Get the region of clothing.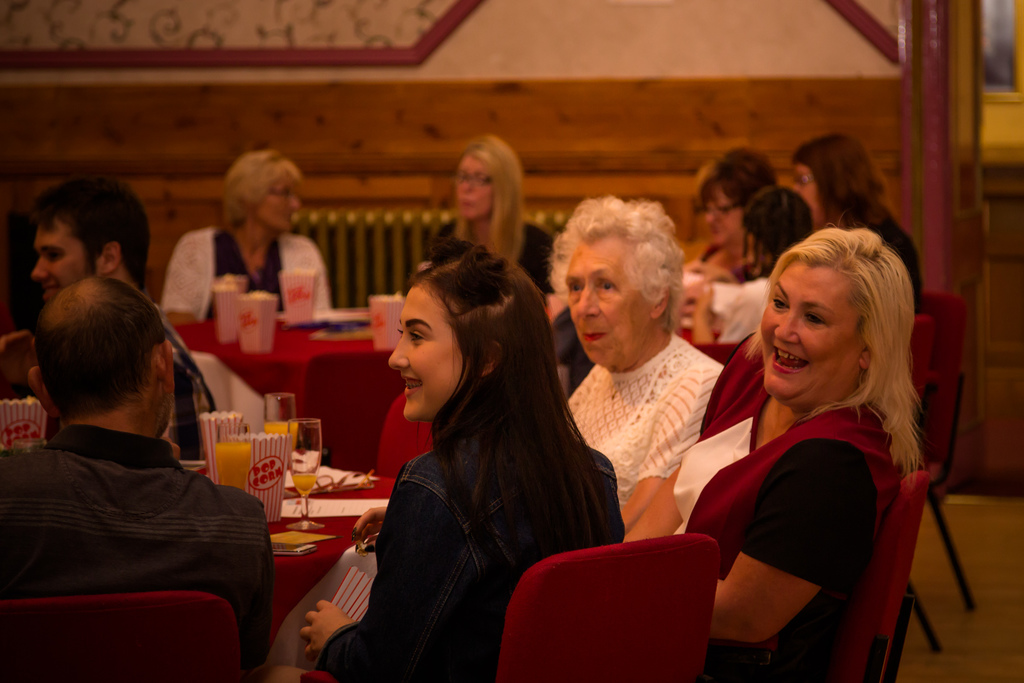
<bbox>691, 236, 726, 330</bbox>.
